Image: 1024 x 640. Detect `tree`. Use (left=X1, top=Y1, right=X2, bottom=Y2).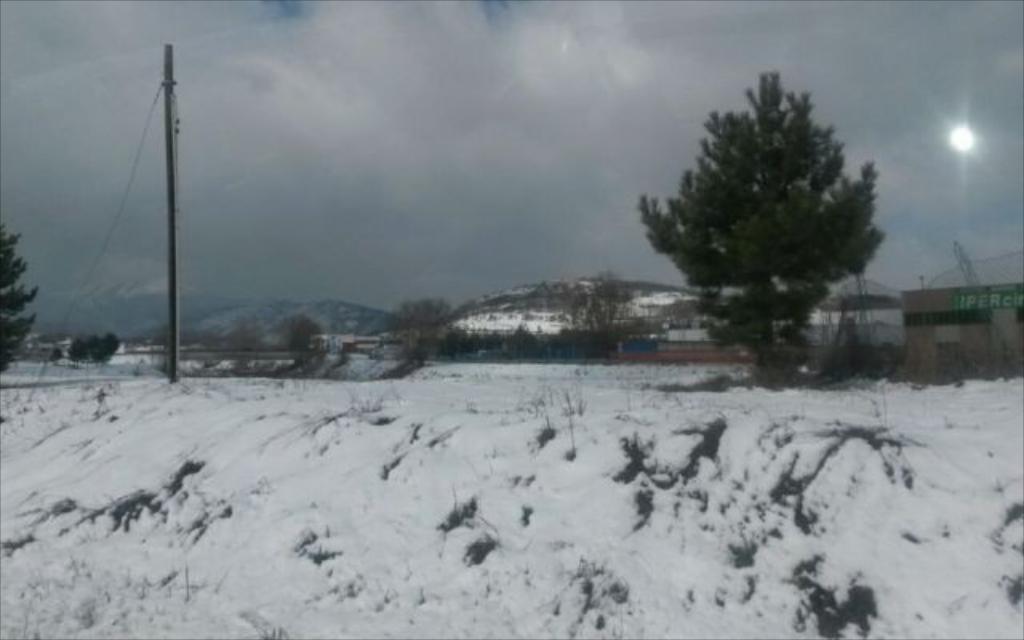
(left=224, top=314, right=261, bottom=365).
